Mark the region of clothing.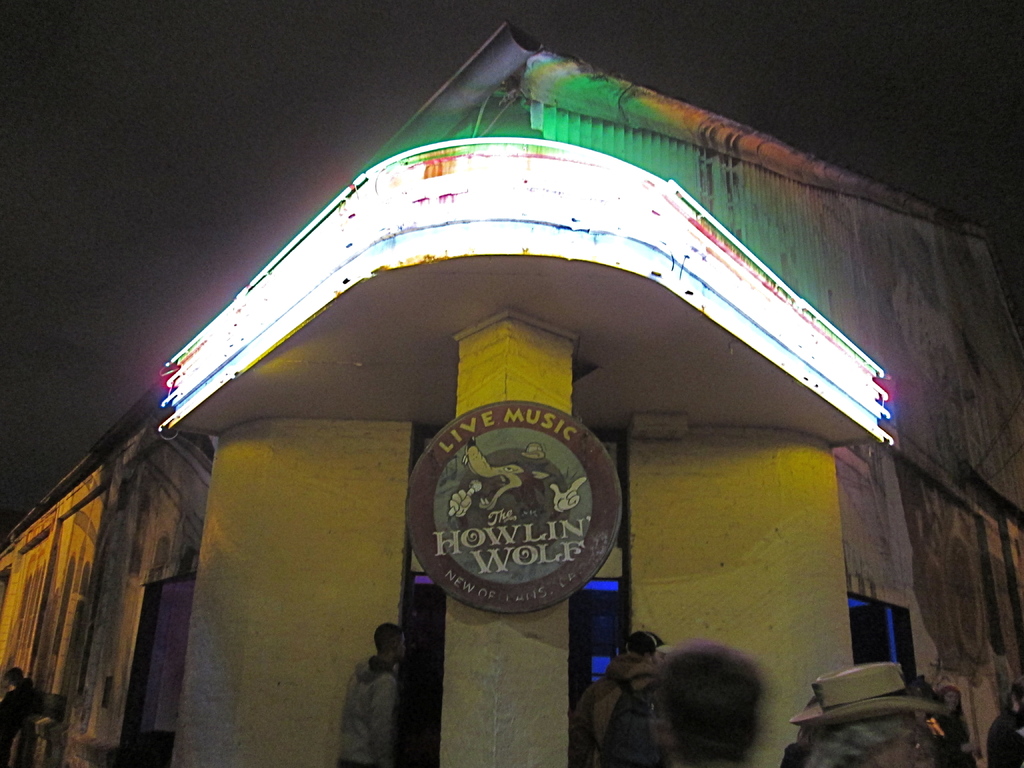
Region: BBox(980, 710, 1023, 767).
